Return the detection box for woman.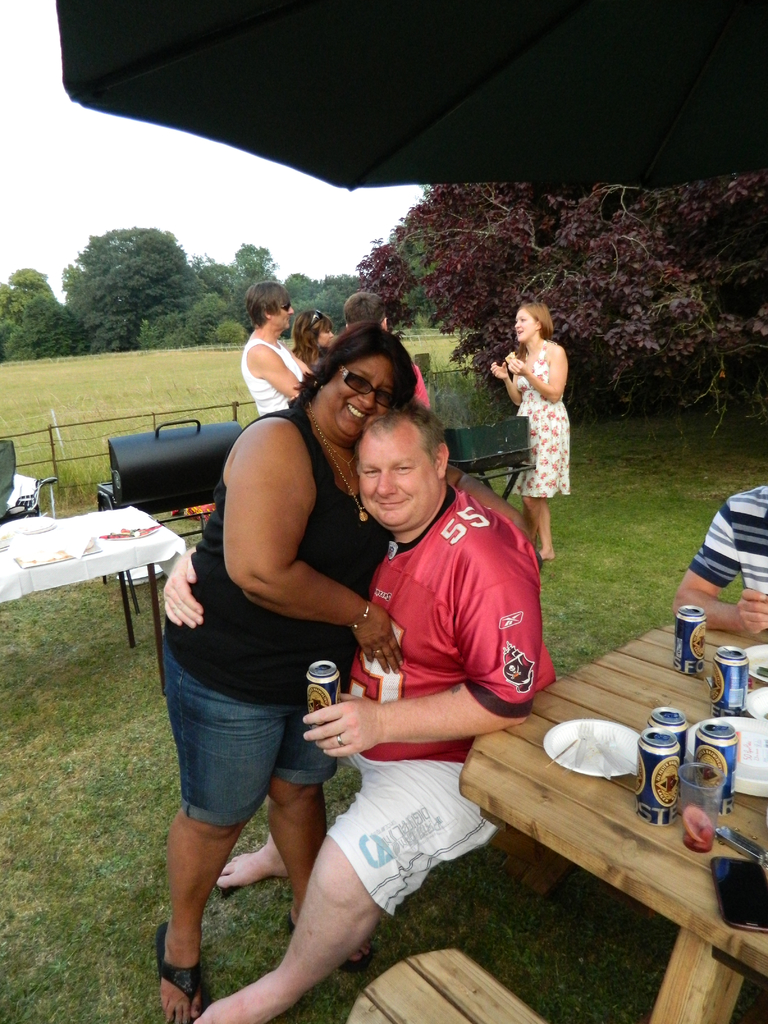
[150, 314, 392, 1023].
